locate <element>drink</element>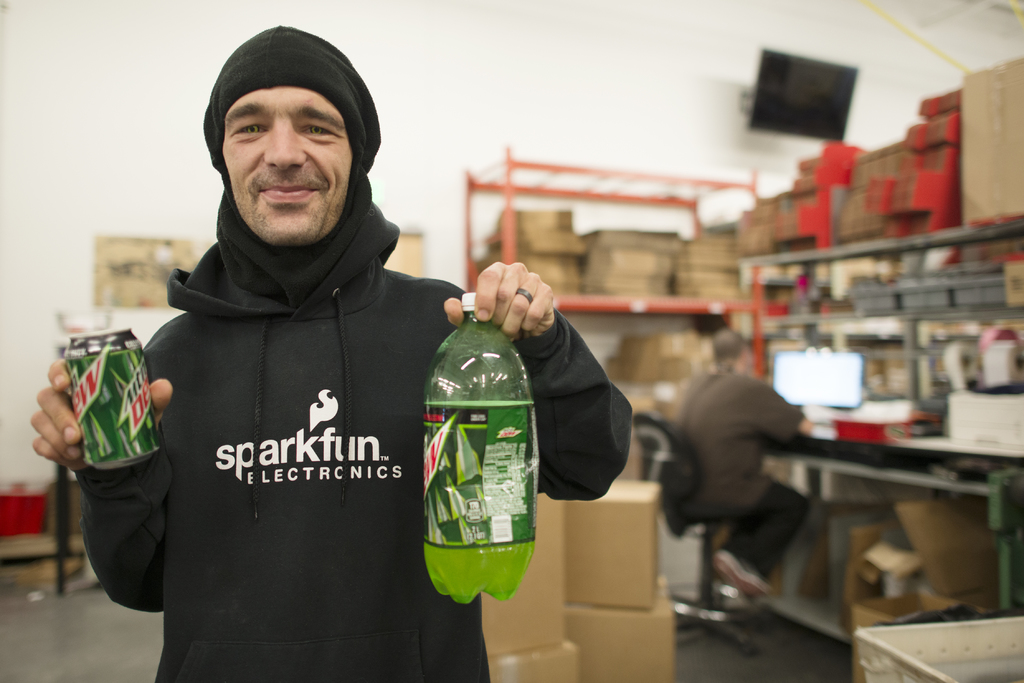
locate(66, 319, 148, 502)
